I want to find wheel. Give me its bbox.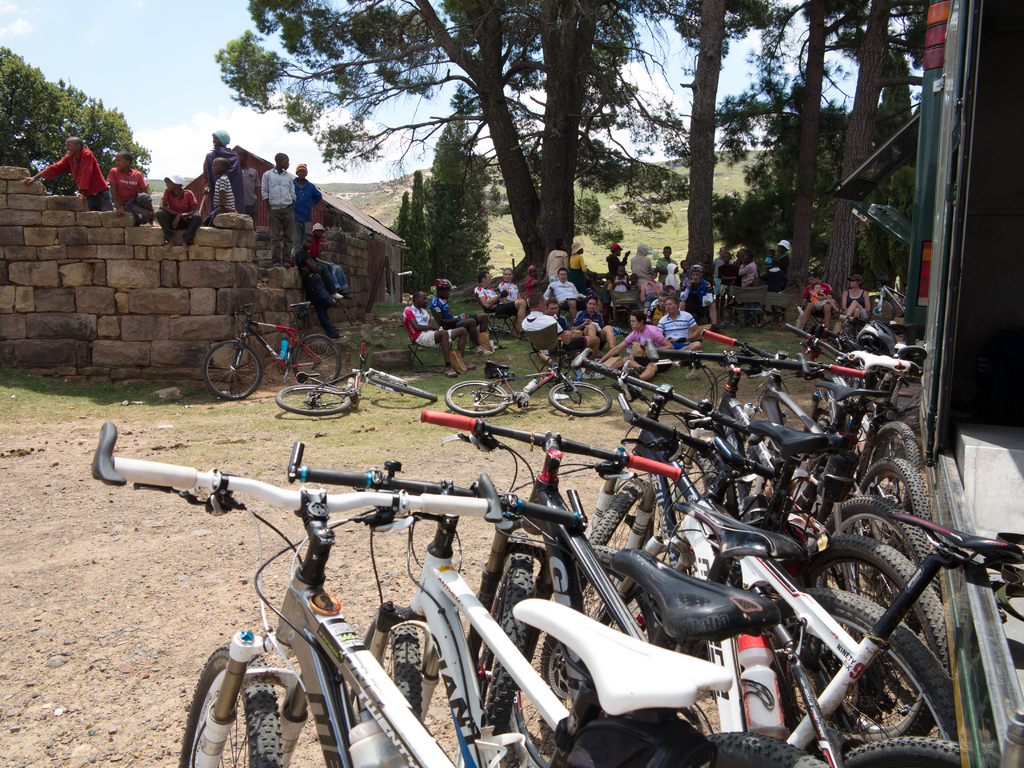
(291,335,341,385).
